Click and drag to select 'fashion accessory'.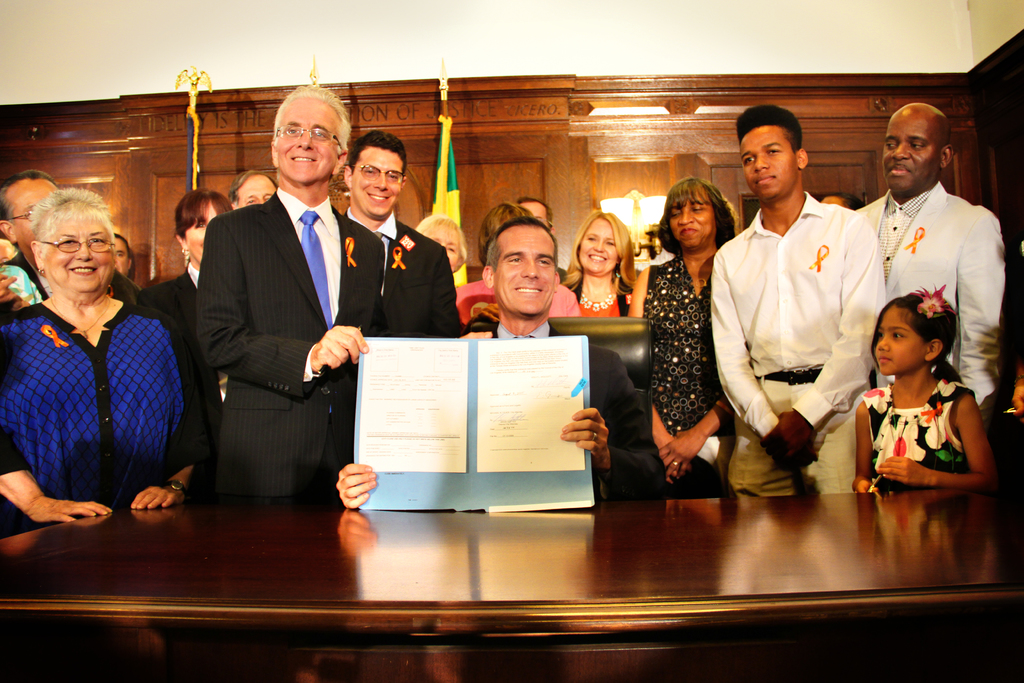
Selection: crop(34, 264, 44, 279).
